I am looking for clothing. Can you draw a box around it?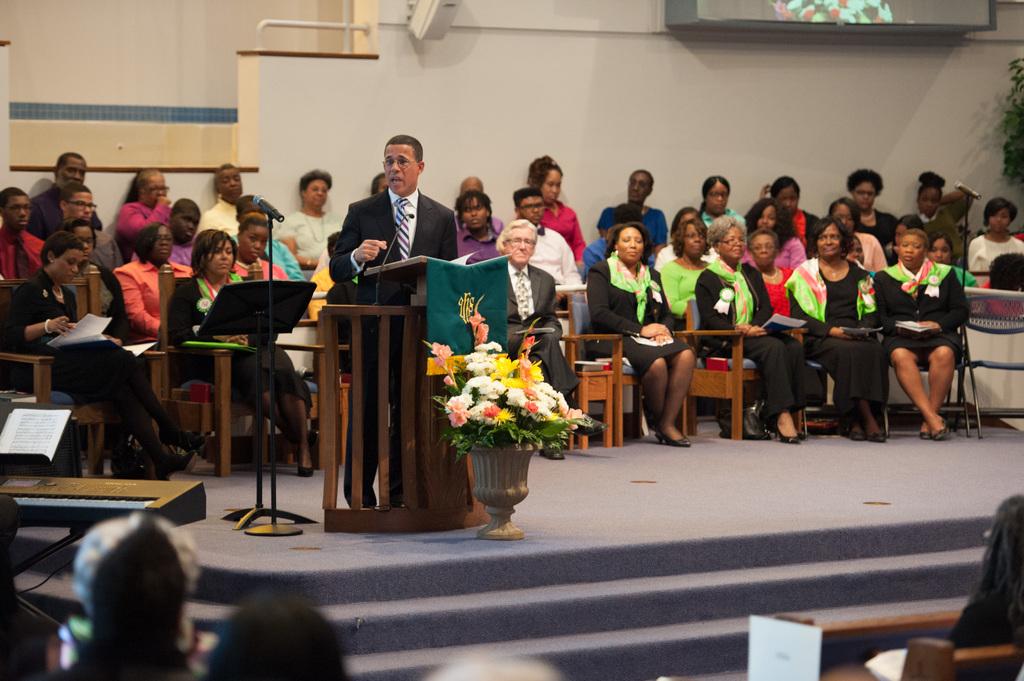
Sure, the bounding box is 456 216 507 263.
